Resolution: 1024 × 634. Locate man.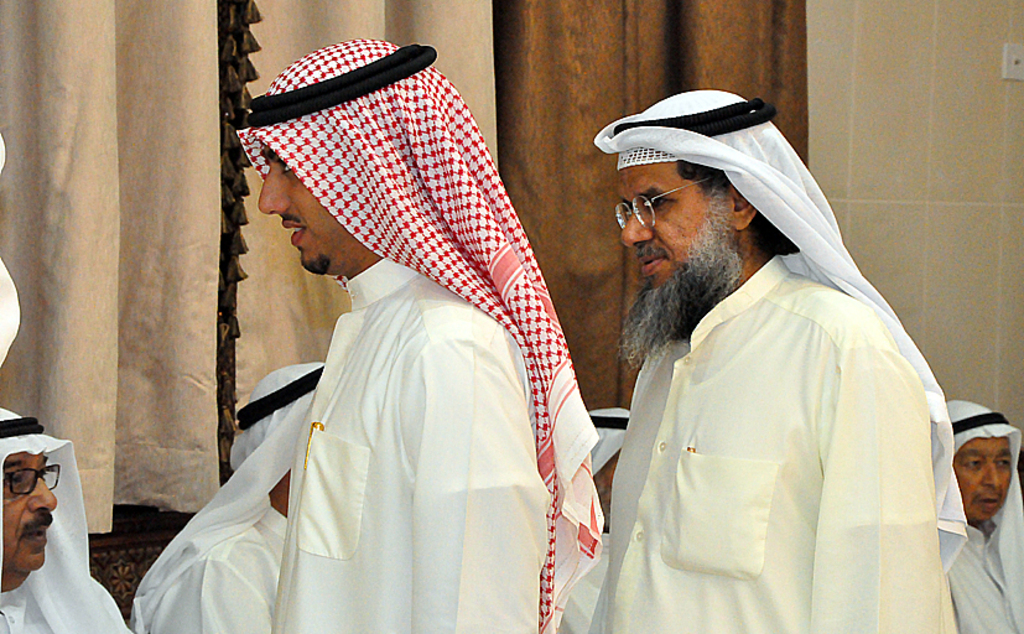
233, 40, 605, 633.
